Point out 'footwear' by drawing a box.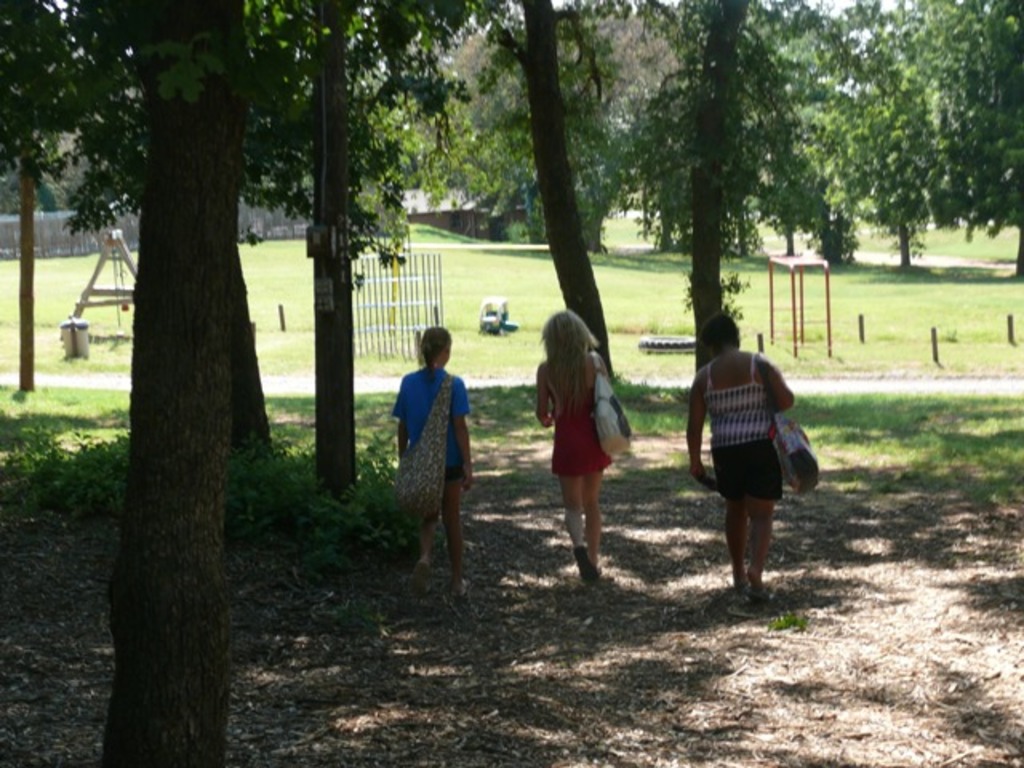
box=[574, 549, 600, 581].
